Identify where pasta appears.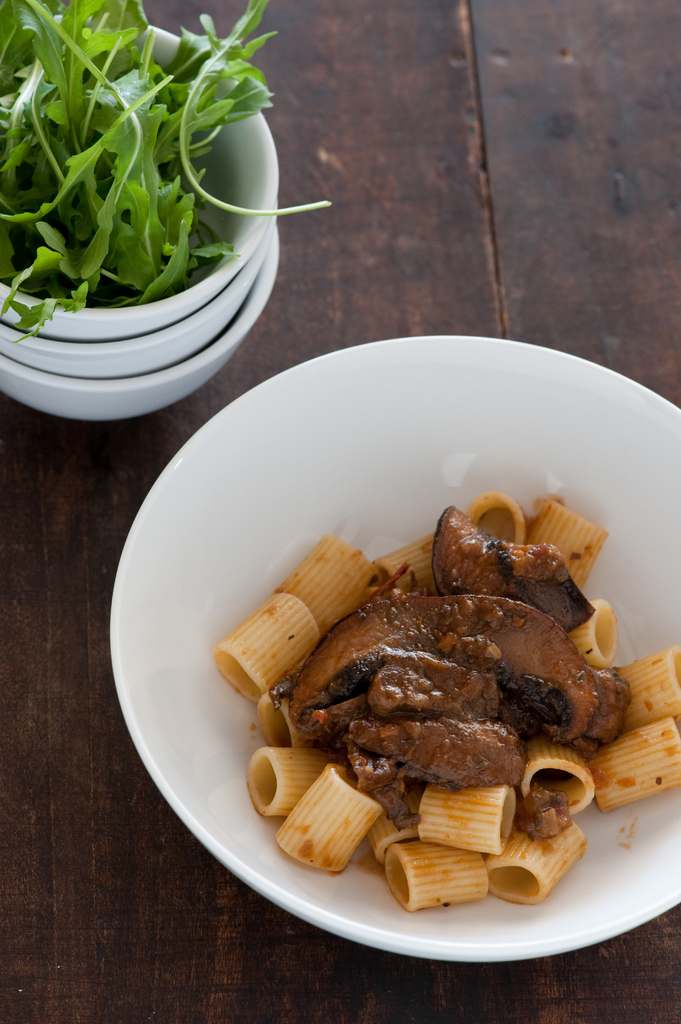
Appears at left=213, top=487, right=680, bottom=911.
